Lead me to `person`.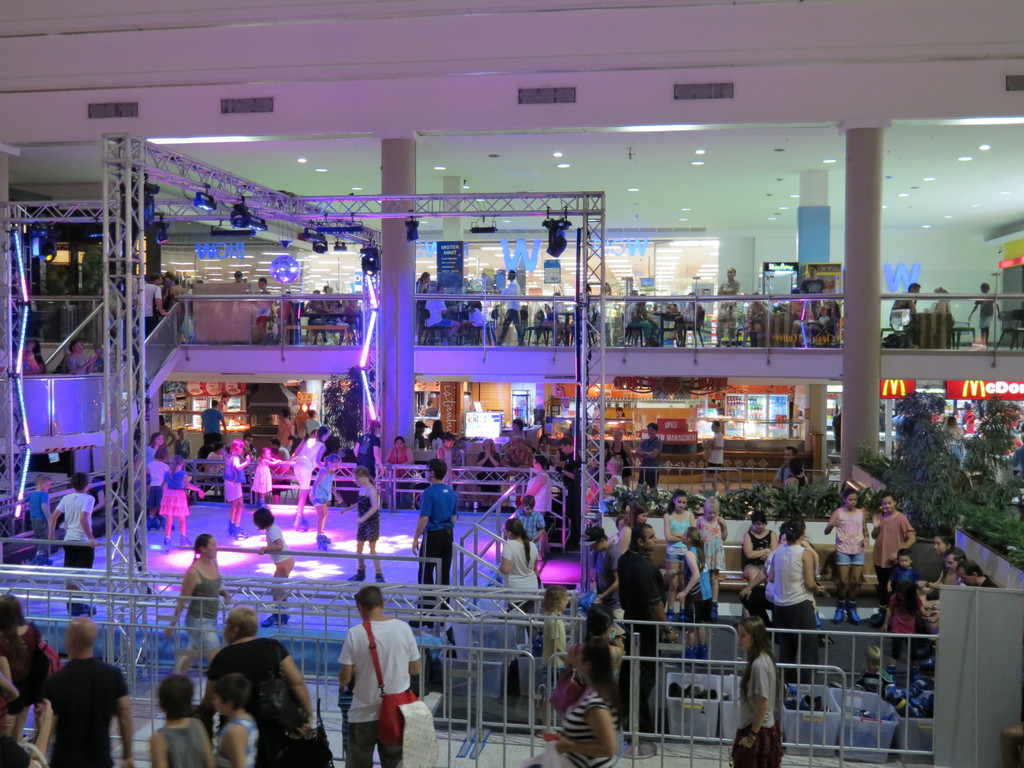
Lead to bbox(413, 420, 426, 449).
